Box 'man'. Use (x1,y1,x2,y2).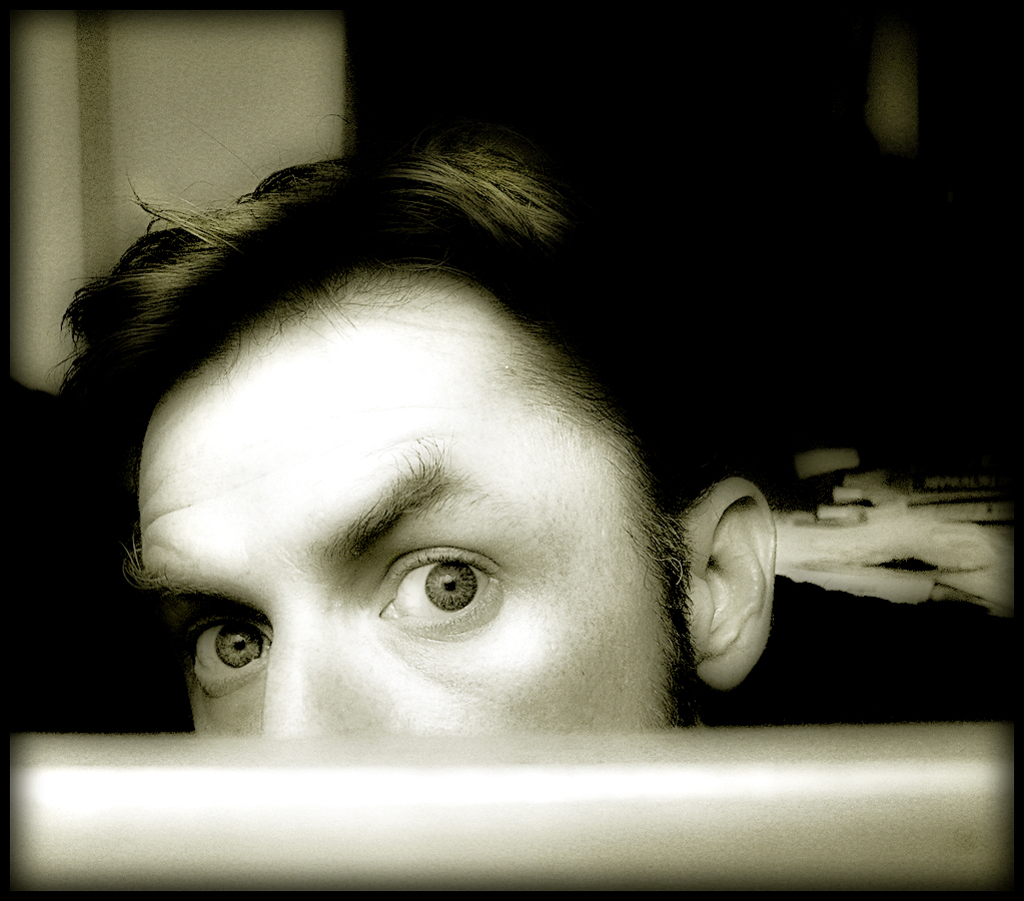
(54,128,1023,735).
